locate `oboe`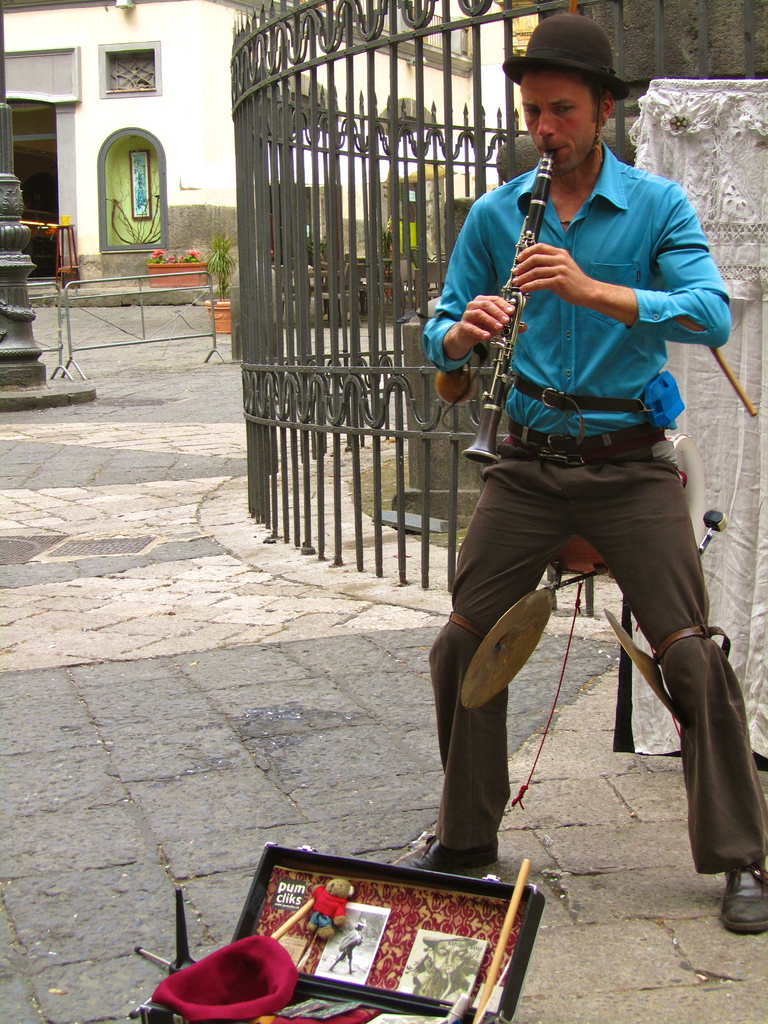
Rect(460, 147, 554, 466)
